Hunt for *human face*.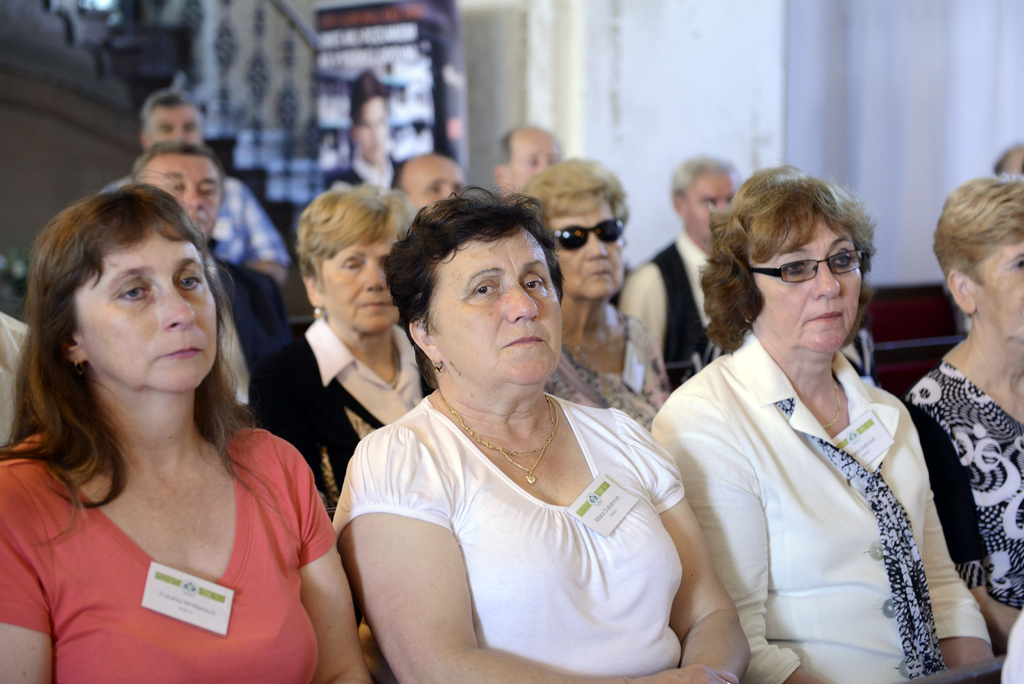
Hunted down at BBox(748, 208, 866, 351).
